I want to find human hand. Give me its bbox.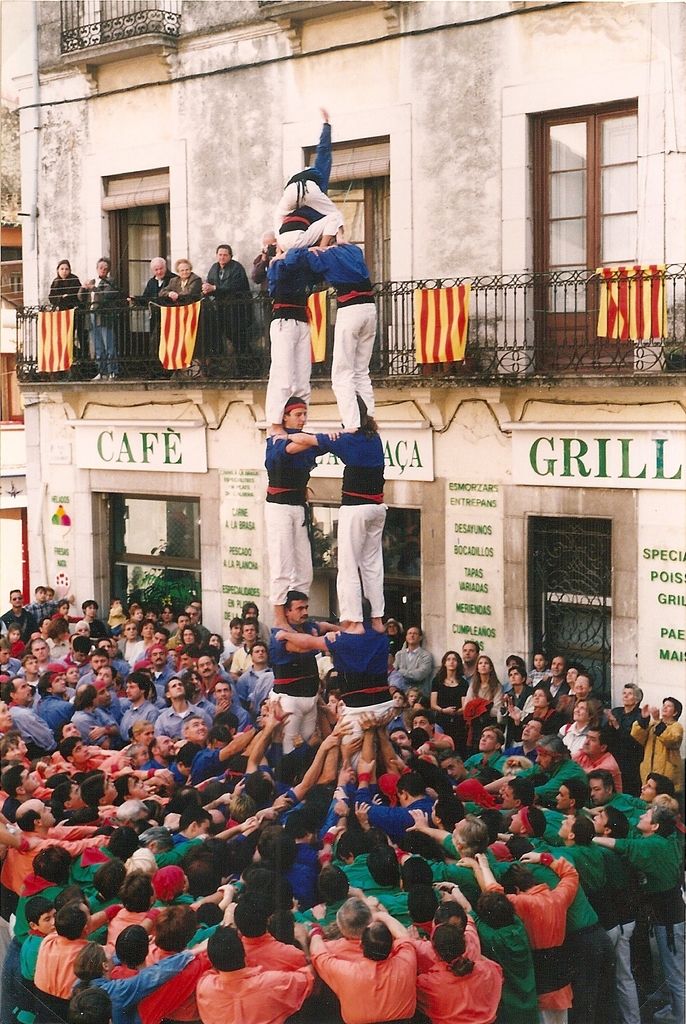
x1=637 y1=703 x2=653 y2=724.
